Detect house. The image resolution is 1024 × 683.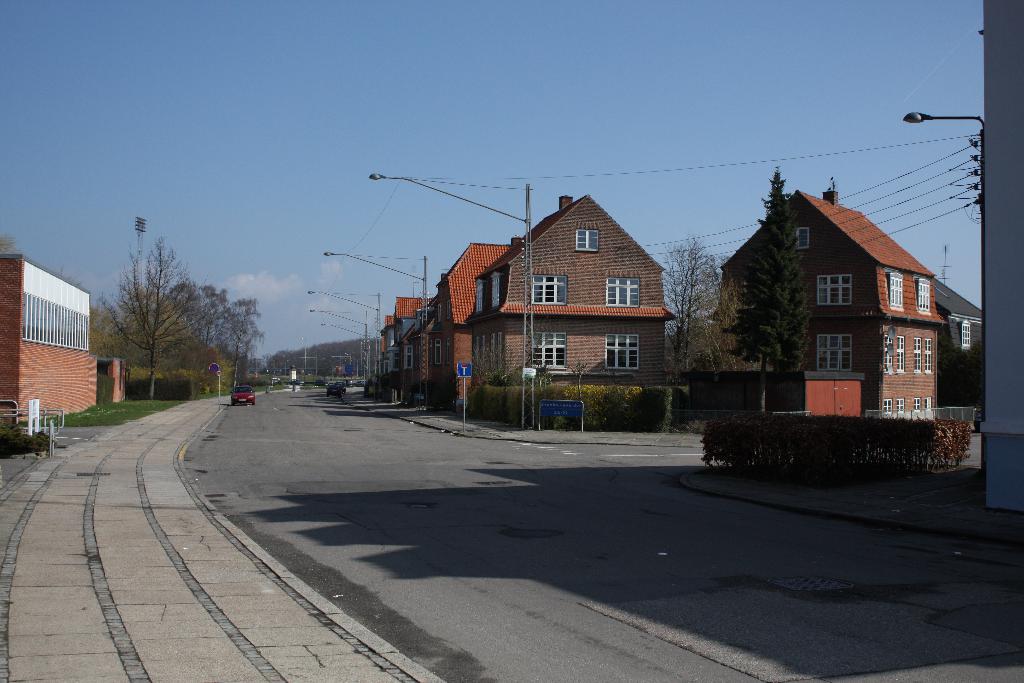
region(701, 168, 967, 450).
